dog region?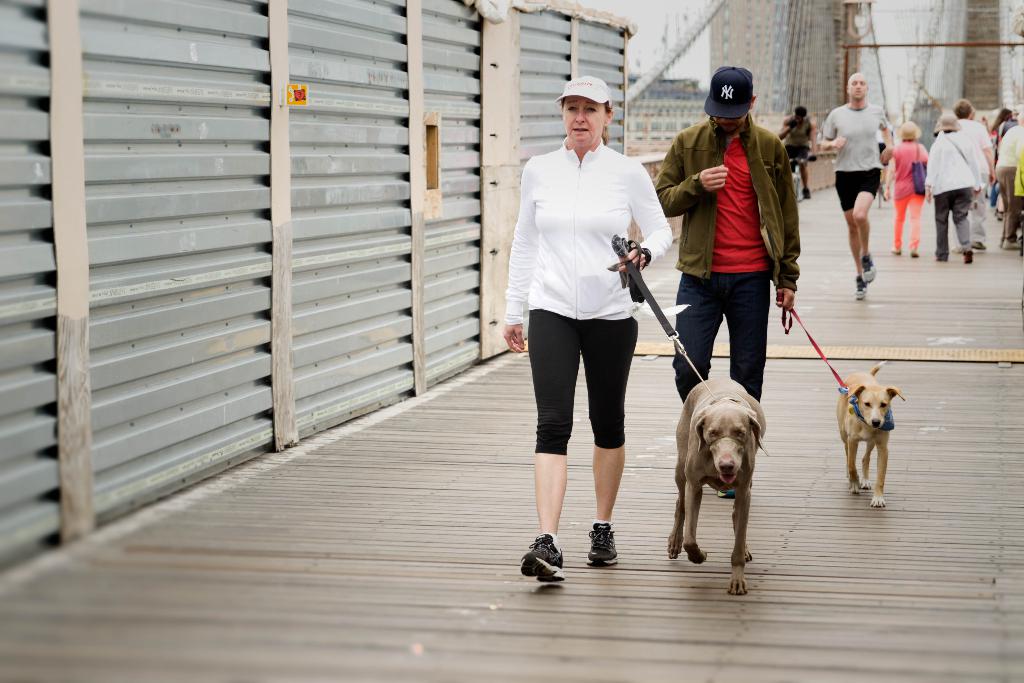
835 360 902 508
